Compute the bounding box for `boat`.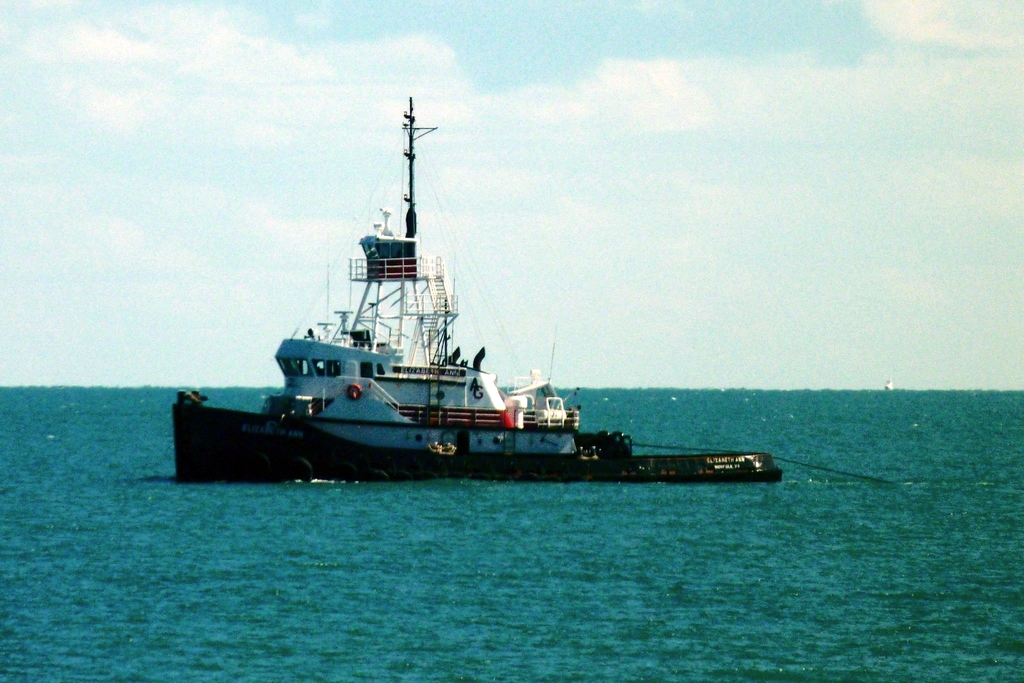
x1=176 y1=106 x2=783 y2=488.
